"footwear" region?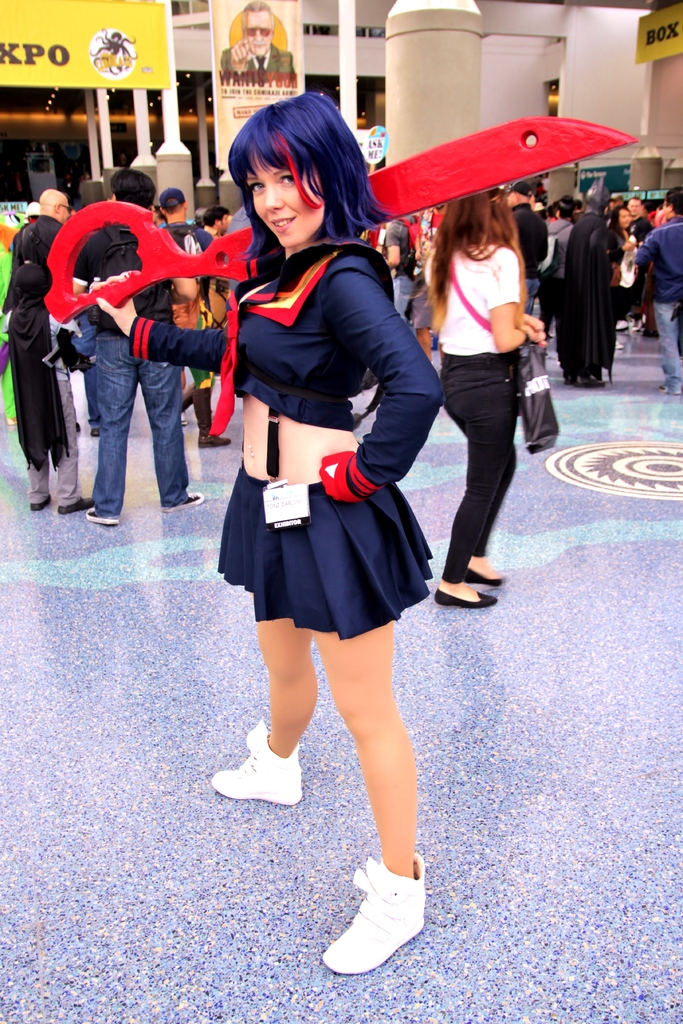
(214, 717, 307, 801)
